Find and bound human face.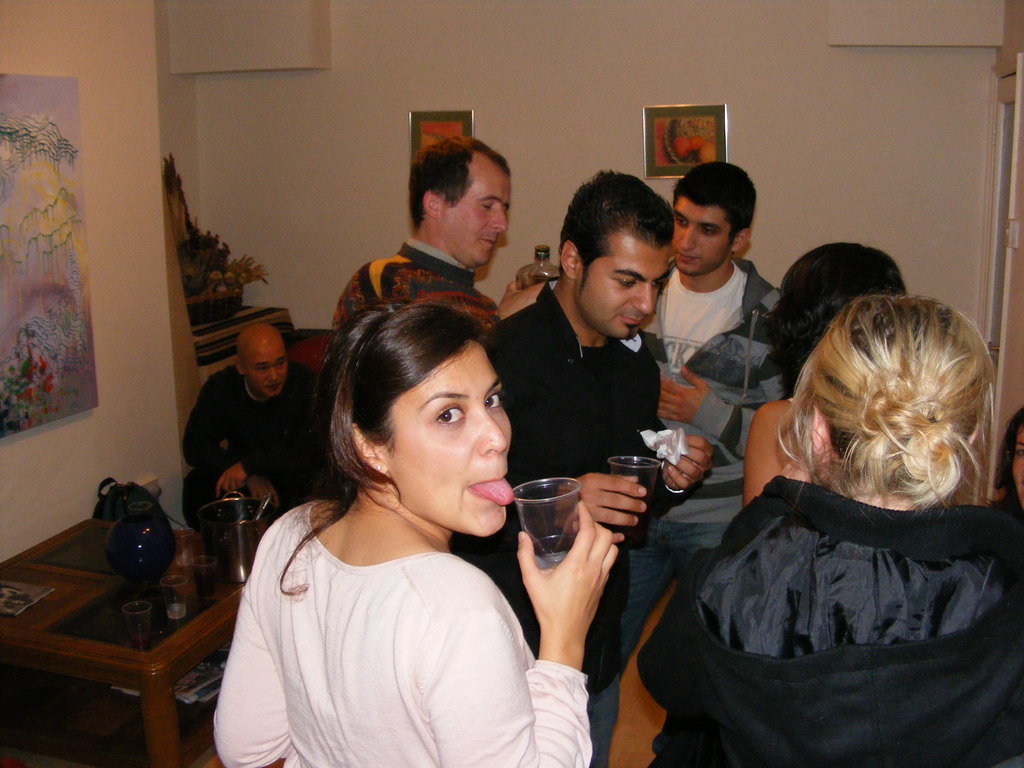
Bound: 243,332,287,396.
